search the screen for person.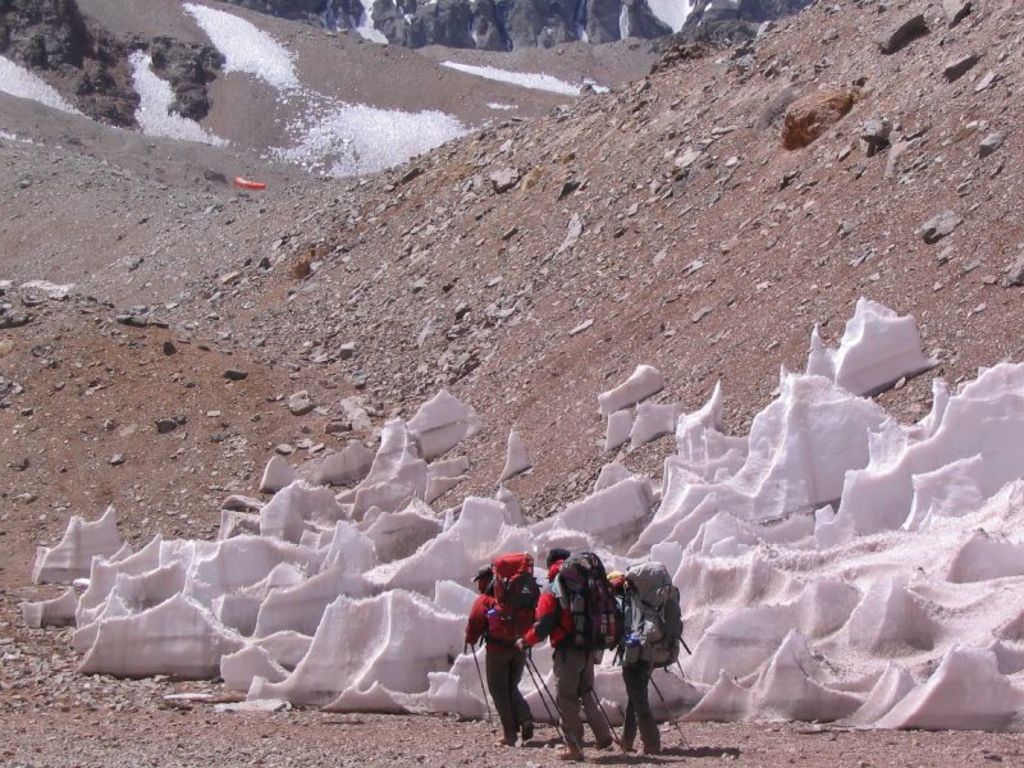
Found at select_region(603, 568, 657, 753).
